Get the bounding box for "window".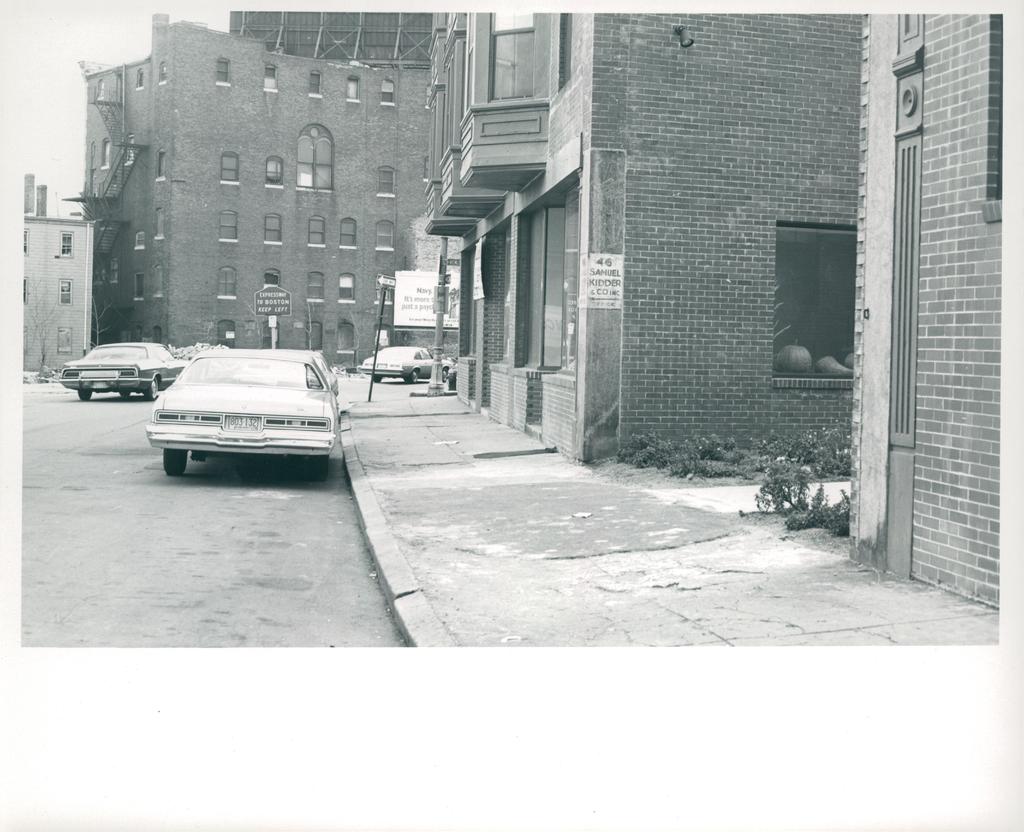
x1=307 y1=216 x2=330 y2=247.
